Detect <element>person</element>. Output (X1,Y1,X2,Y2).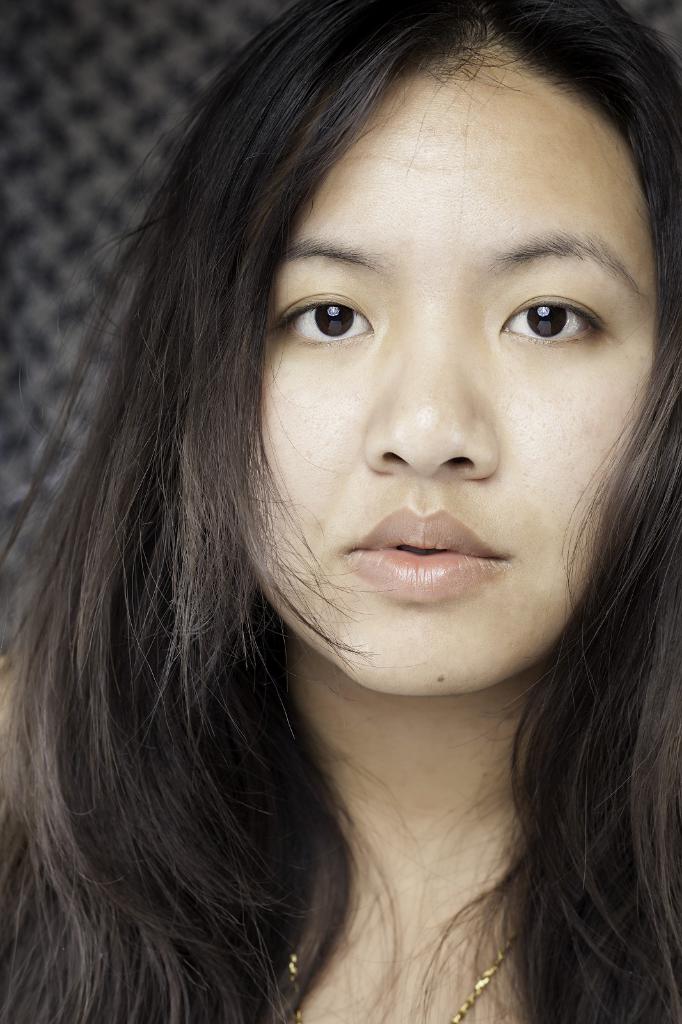
(0,0,681,1023).
